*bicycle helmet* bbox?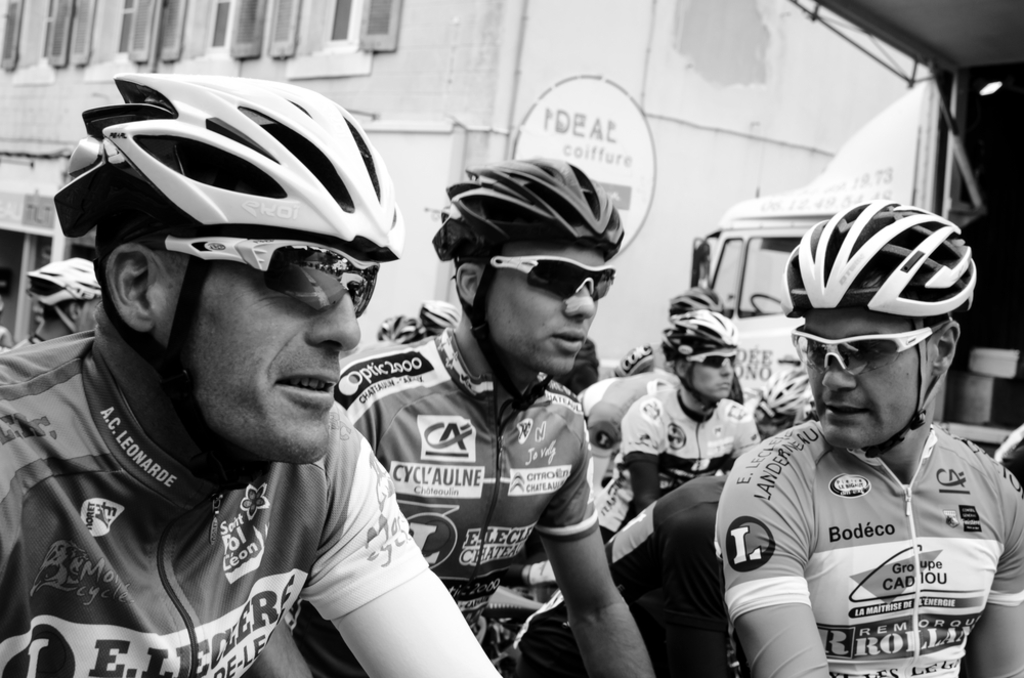
(left=662, top=285, right=720, bottom=313)
